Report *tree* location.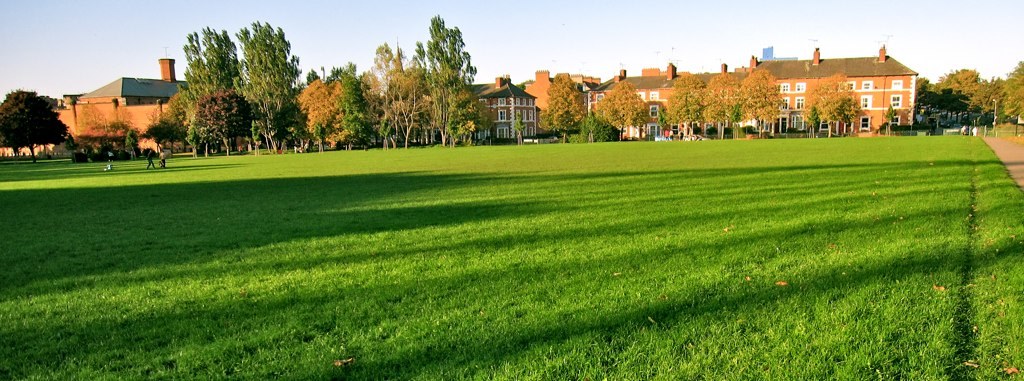
Report: [919,77,940,102].
